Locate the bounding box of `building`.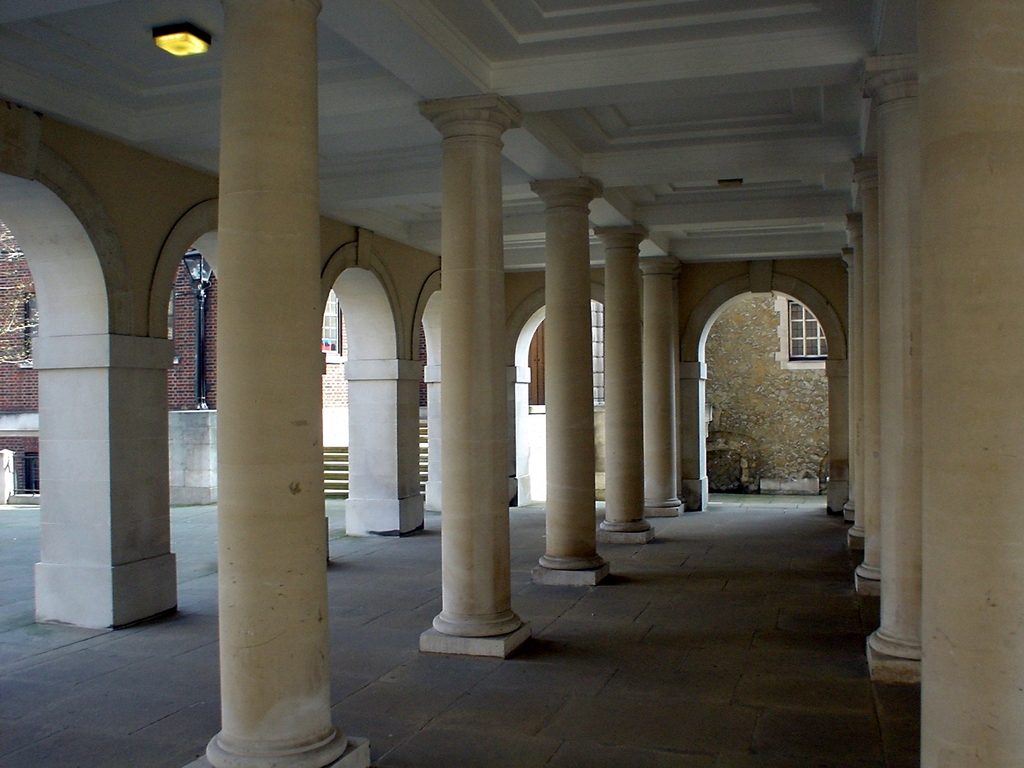
Bounding box: box(0, 0, 1023, 767).
